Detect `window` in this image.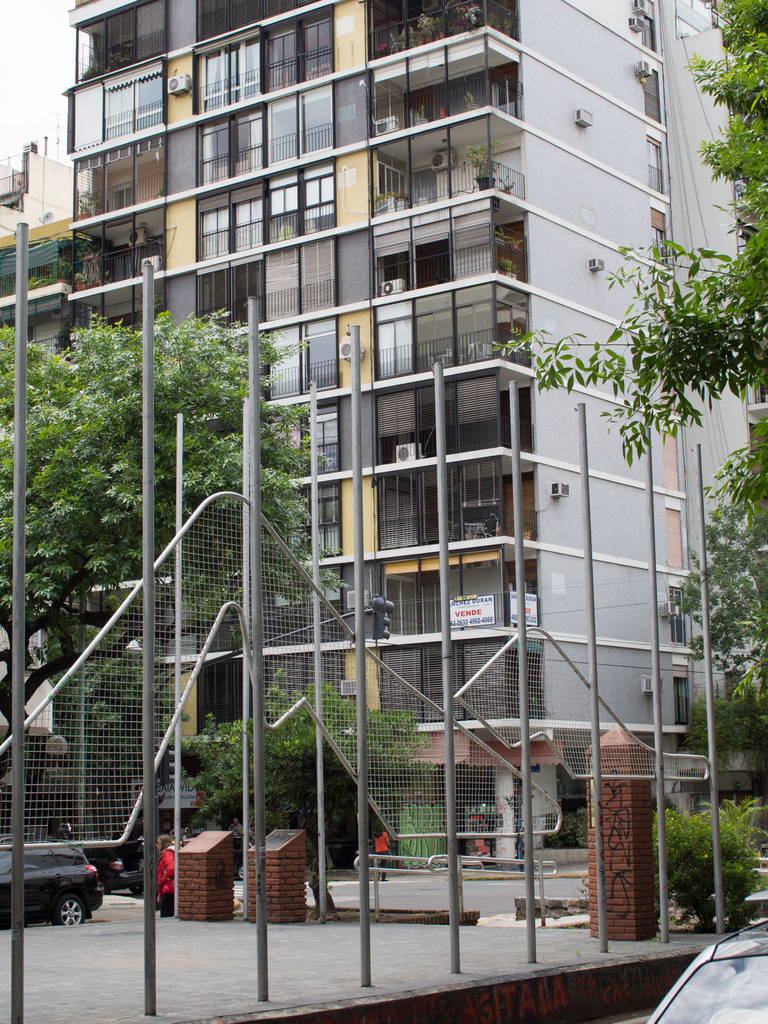
Detection: <box>660,365,682,414</box>.
